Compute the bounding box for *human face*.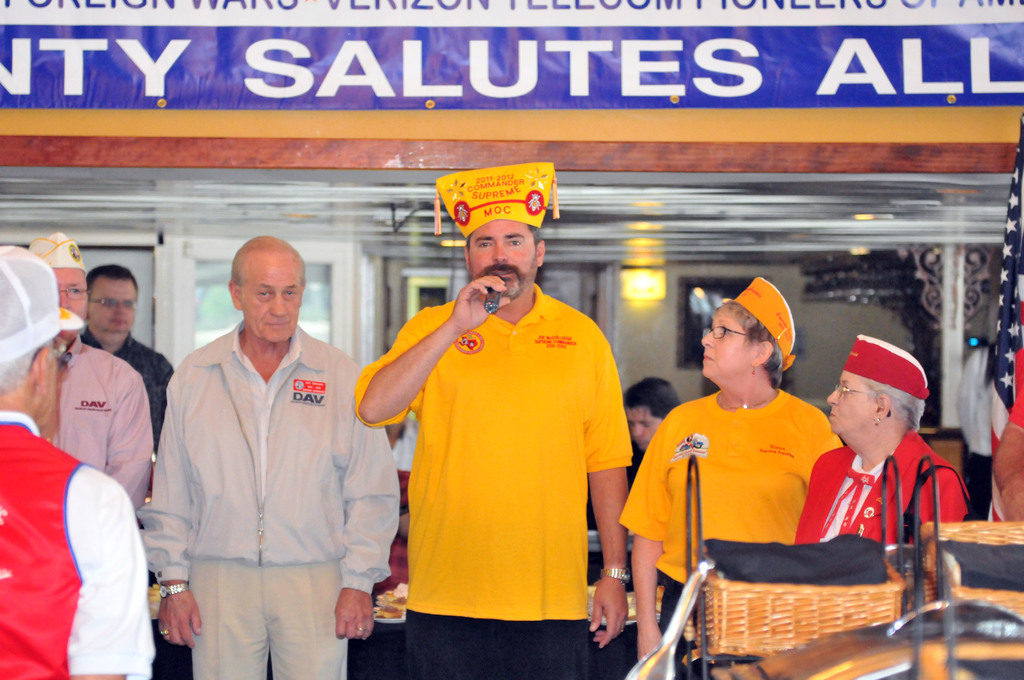
x1=822 y1=369 x2=873 y2=433.
